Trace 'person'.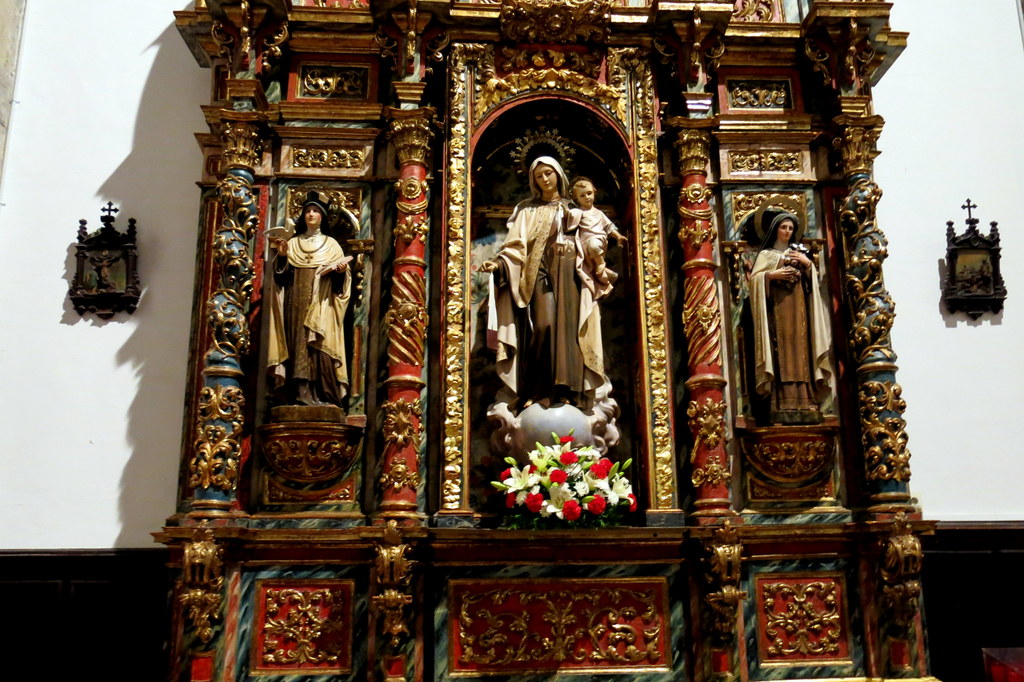
Traced to {"left": 479, "top": 155, "right": 614, "bottom": 412}.
